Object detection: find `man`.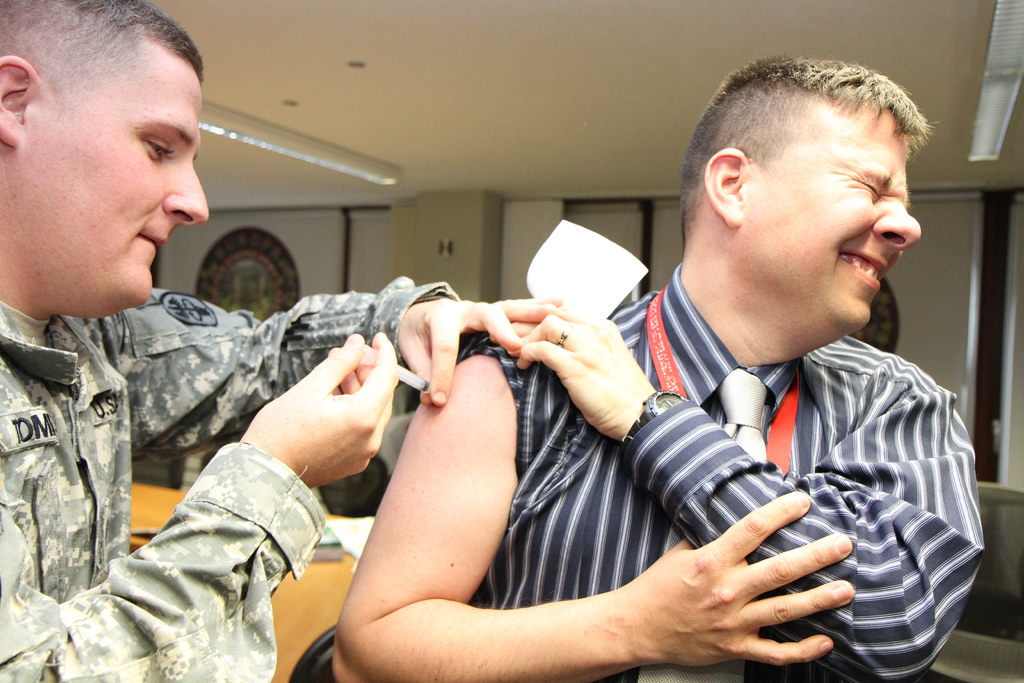
{"left": 0, "top": 0, "right": 570, "bottom": 682}.
